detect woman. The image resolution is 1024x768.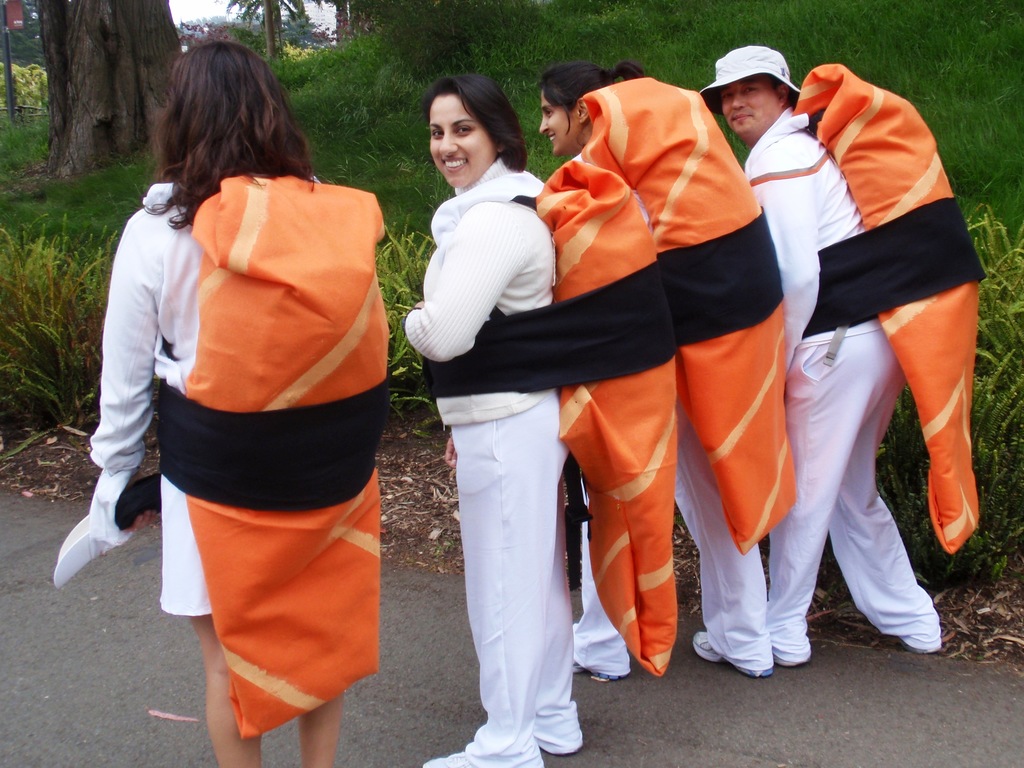
(401, 54, 589, 765).
